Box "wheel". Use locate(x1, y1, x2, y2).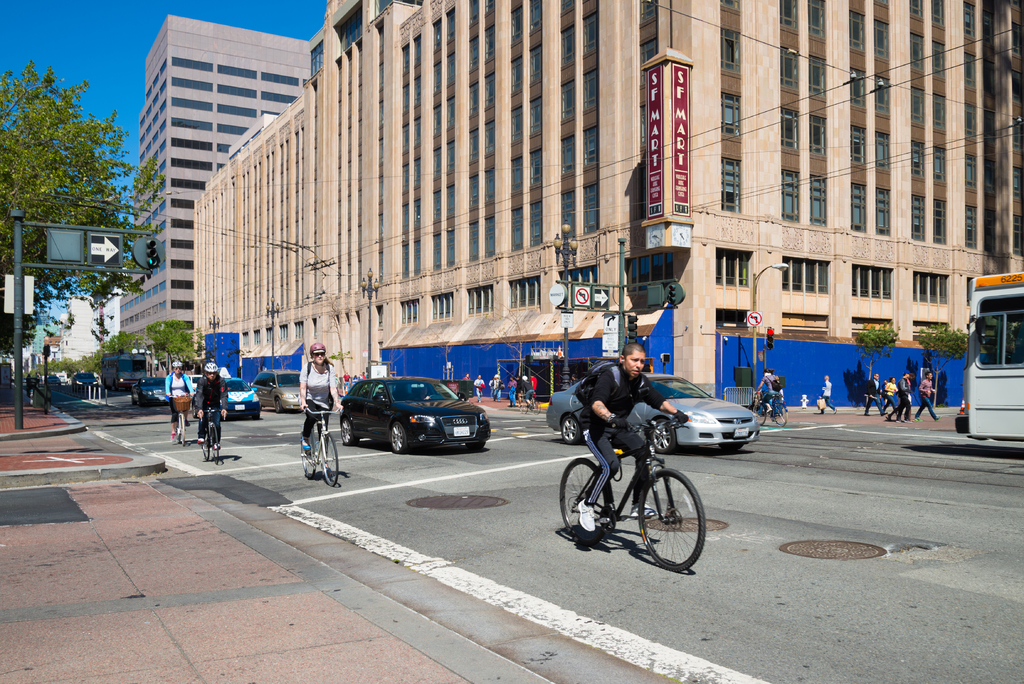
locate(202, 426, 211, 461).
